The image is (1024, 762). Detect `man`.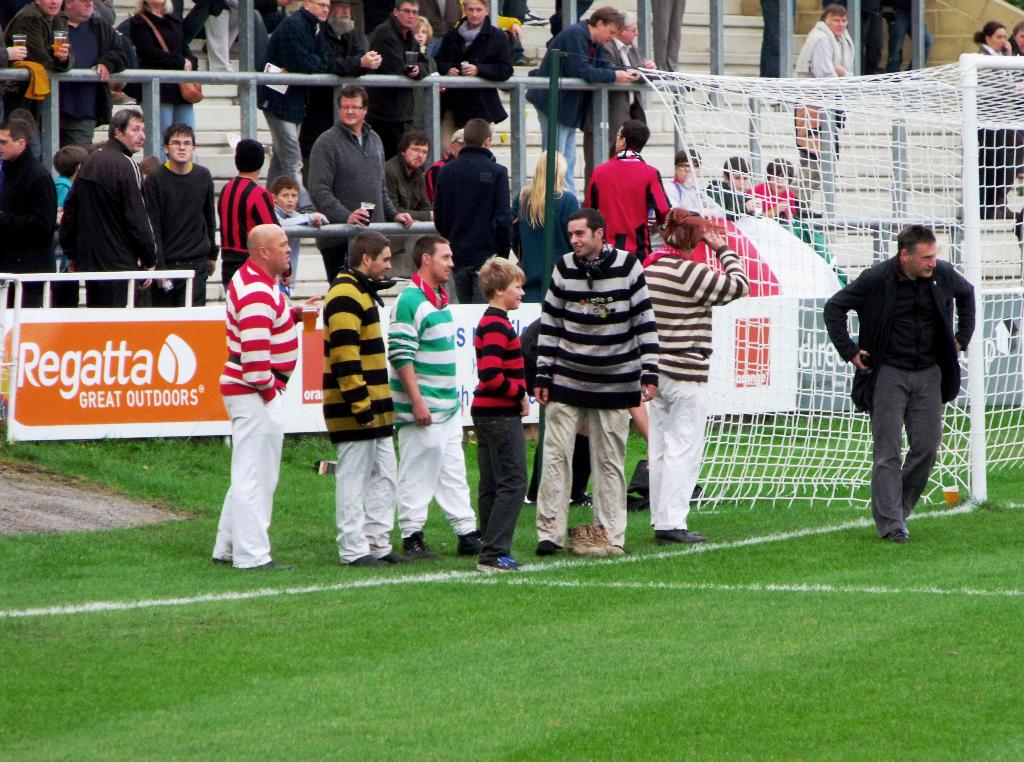
Detection: bbox(792, 4, 854, 207).
